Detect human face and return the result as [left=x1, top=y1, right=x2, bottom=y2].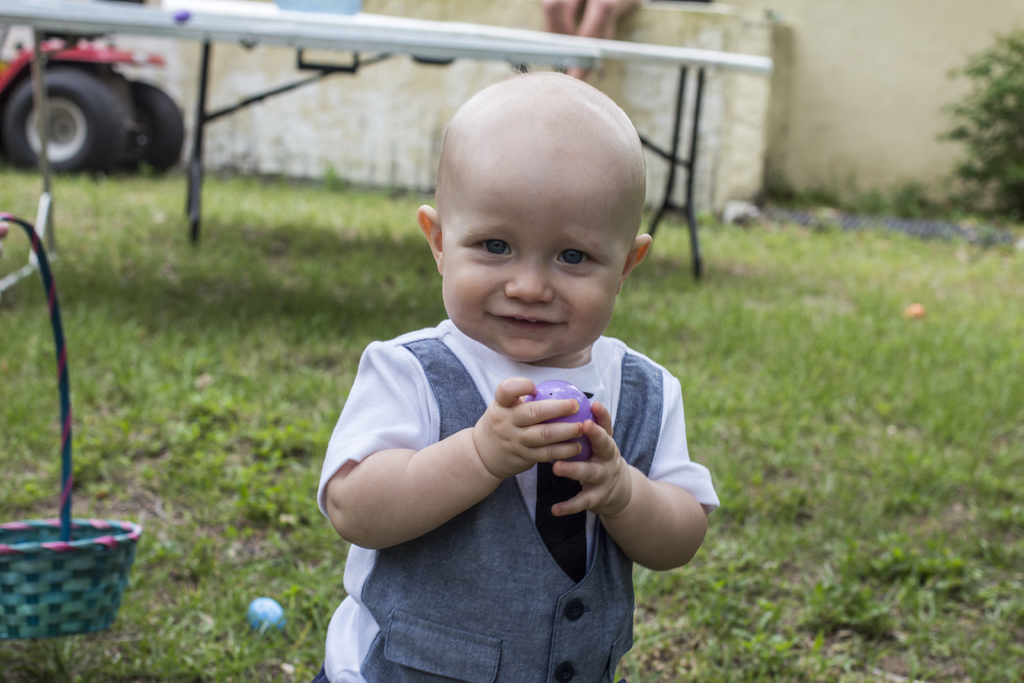
[left=435, top=149, right=623, bottom=373].
